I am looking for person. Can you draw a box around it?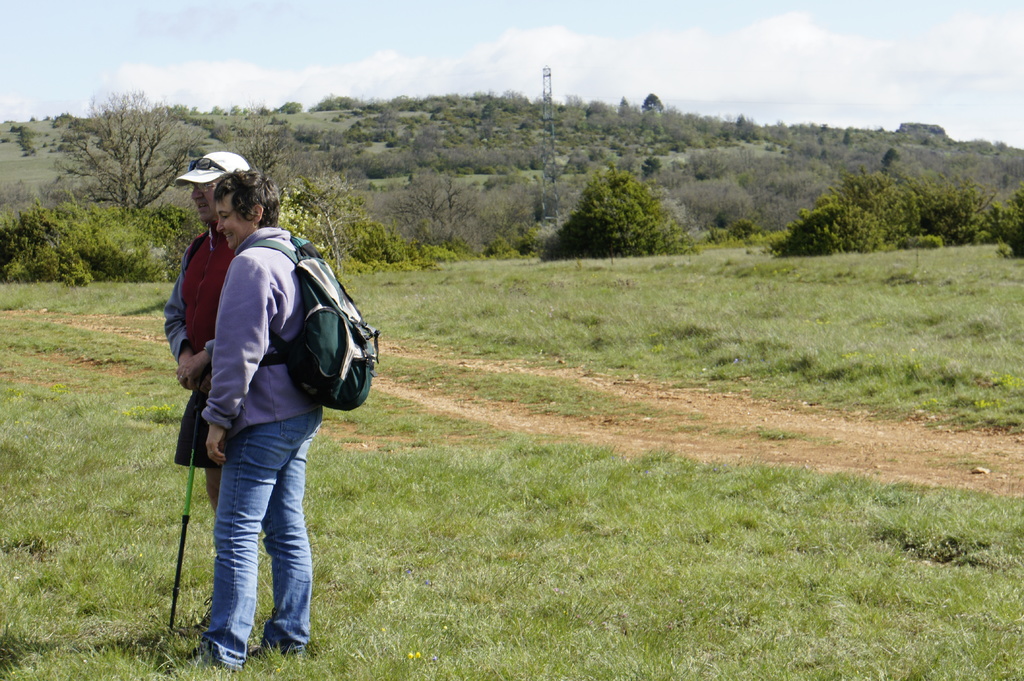
Sure, the bounding box is region(160, 150, 249, 513).
